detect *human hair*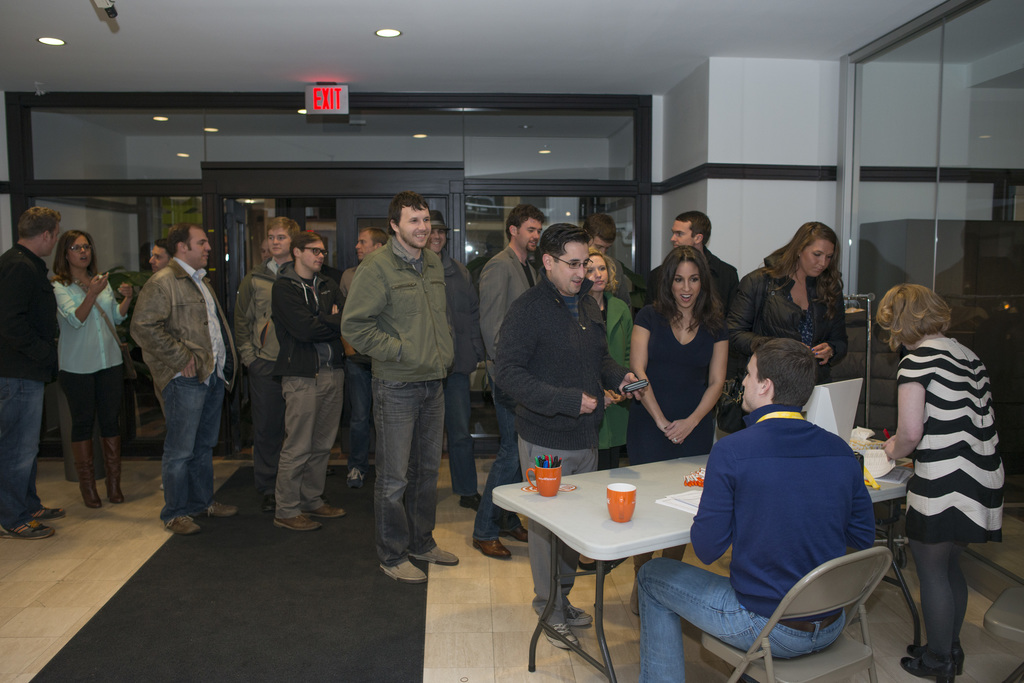
pyautogui.locateOnScreen(163, 221, 202, 259)
